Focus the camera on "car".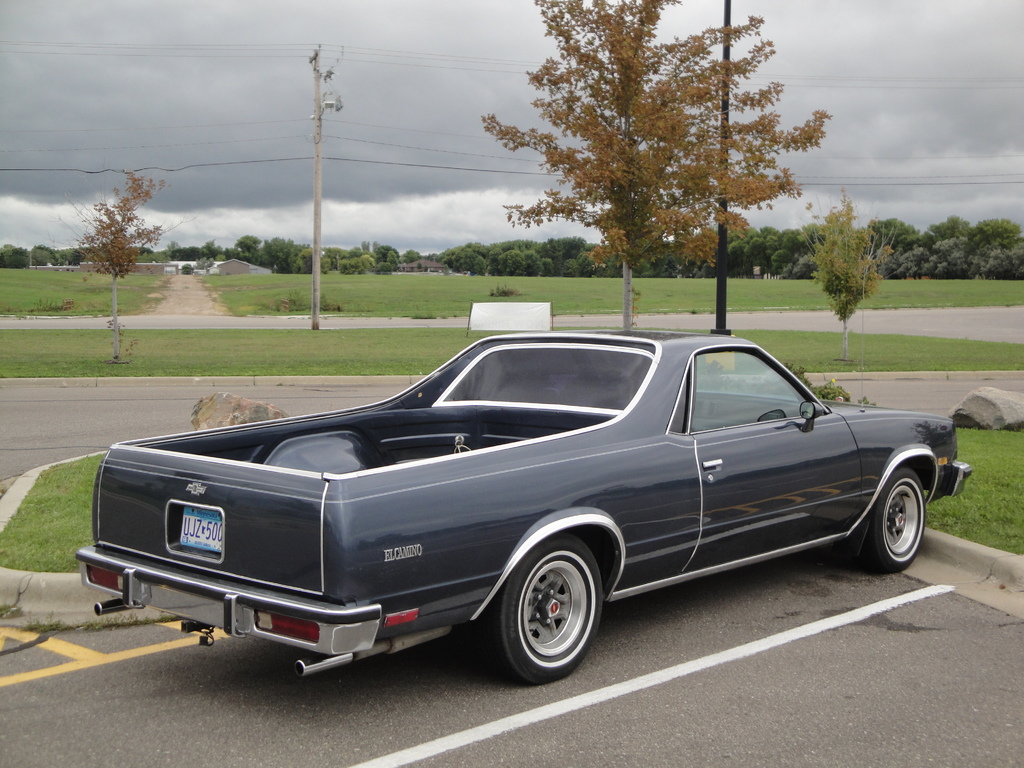
Focus region: box=[65, 333, 922, 696].
